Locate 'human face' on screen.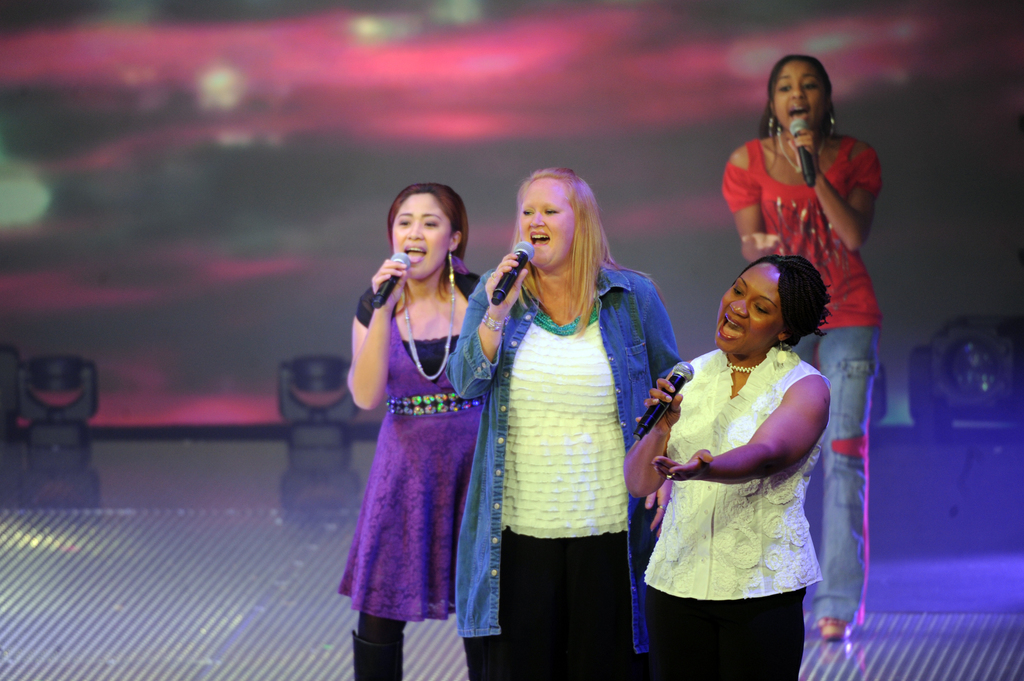
On screen at left=390, top=193, right=452, bottom=278.
